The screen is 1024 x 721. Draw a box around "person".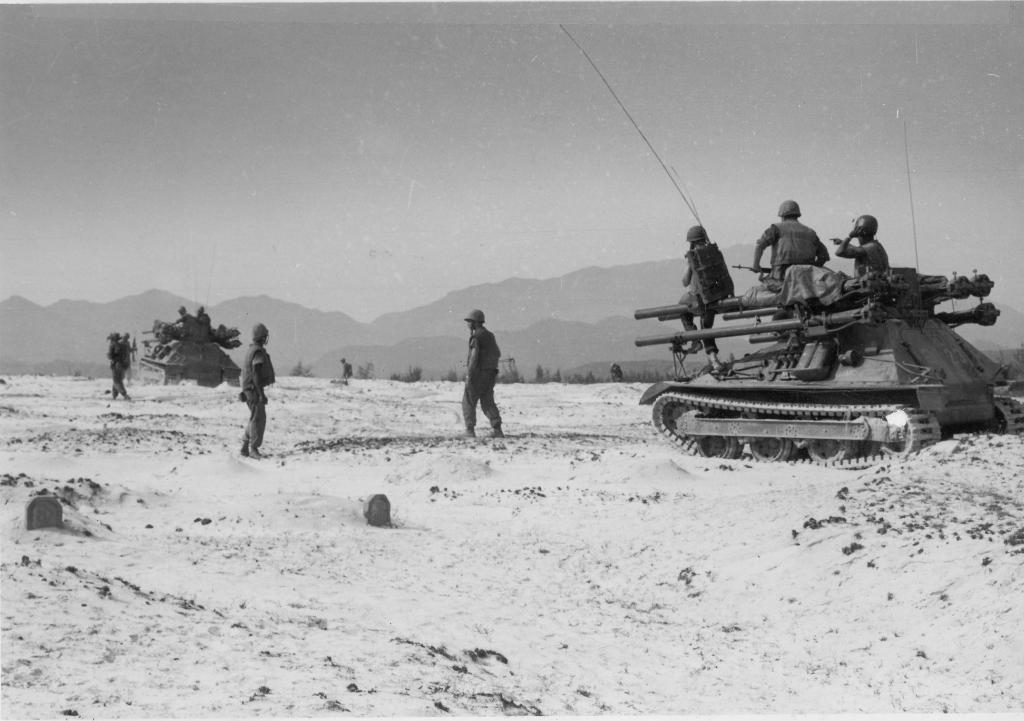
select_region(232, 318, 285, 461).
